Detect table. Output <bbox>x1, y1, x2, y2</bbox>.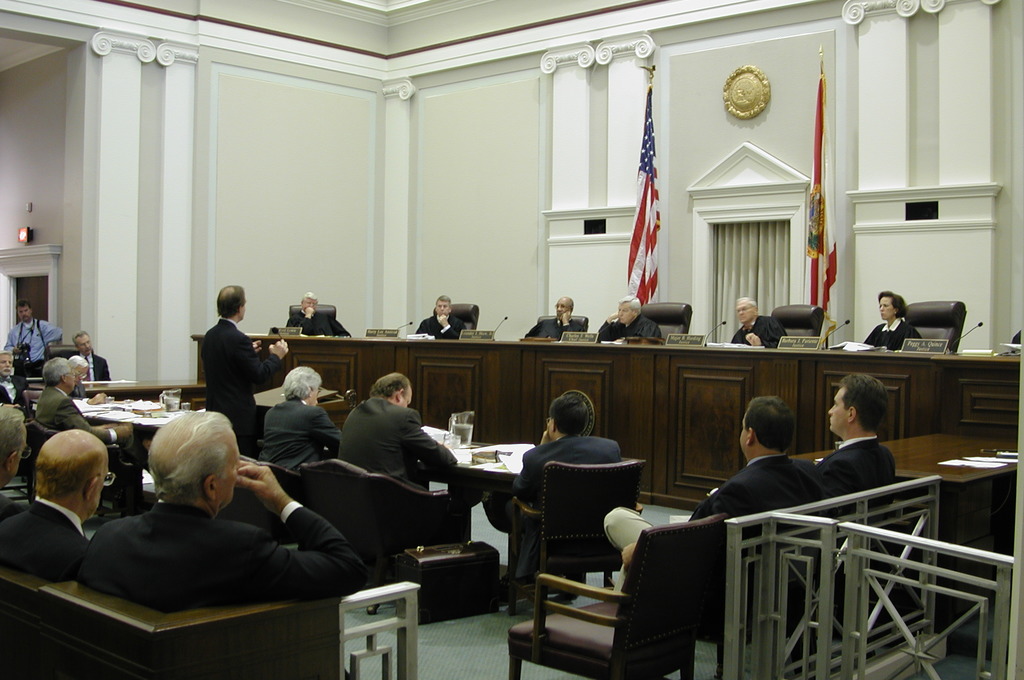
<bbox>63, 397, 188, 439</bbox>.
